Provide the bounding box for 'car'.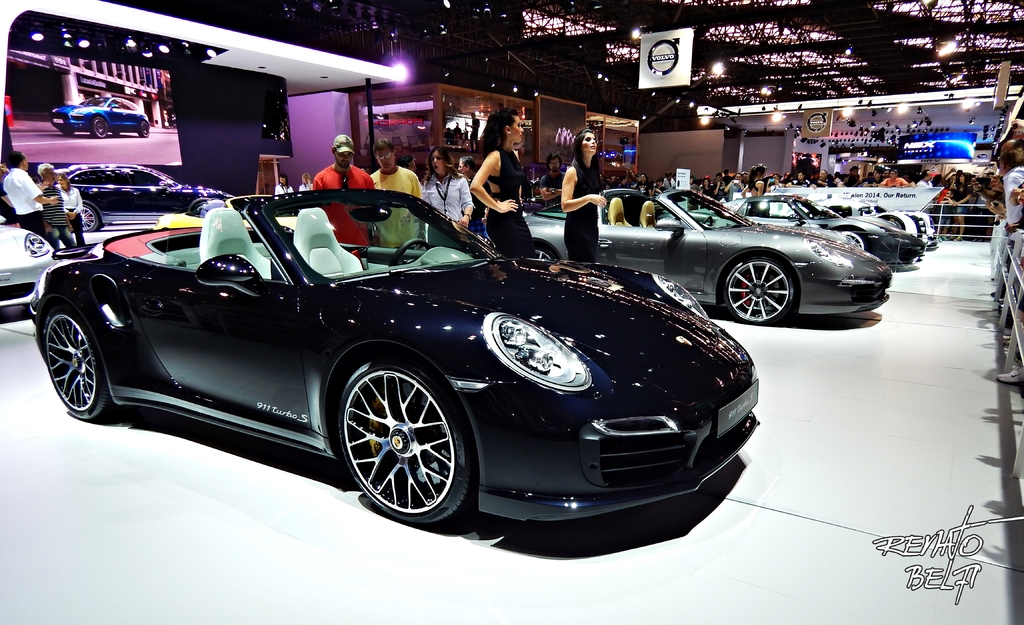
crop(49, 95, 149, 139).
